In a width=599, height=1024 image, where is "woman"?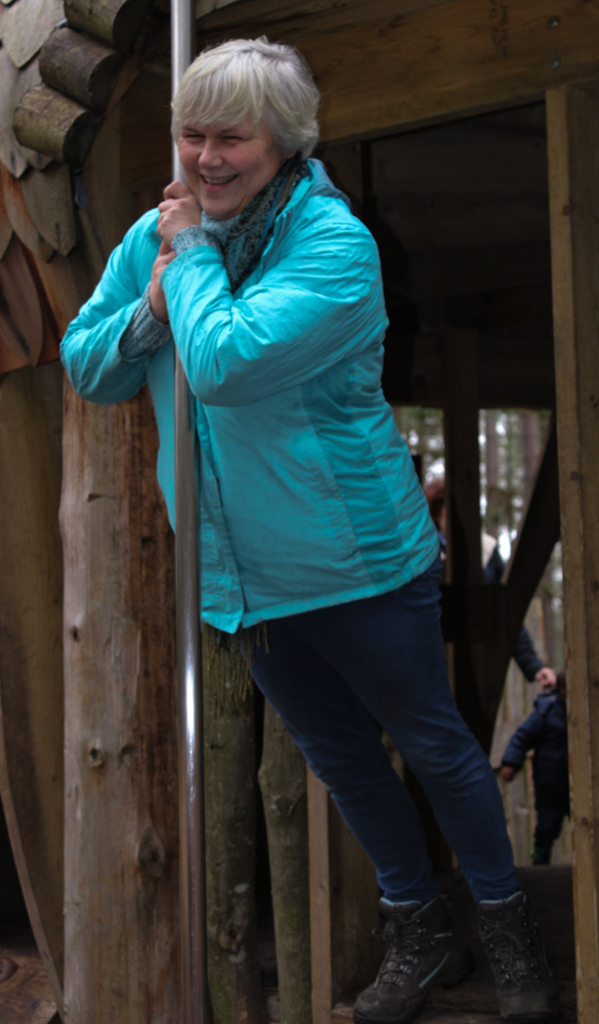
bbox=[58, 37, 554, 1023].
